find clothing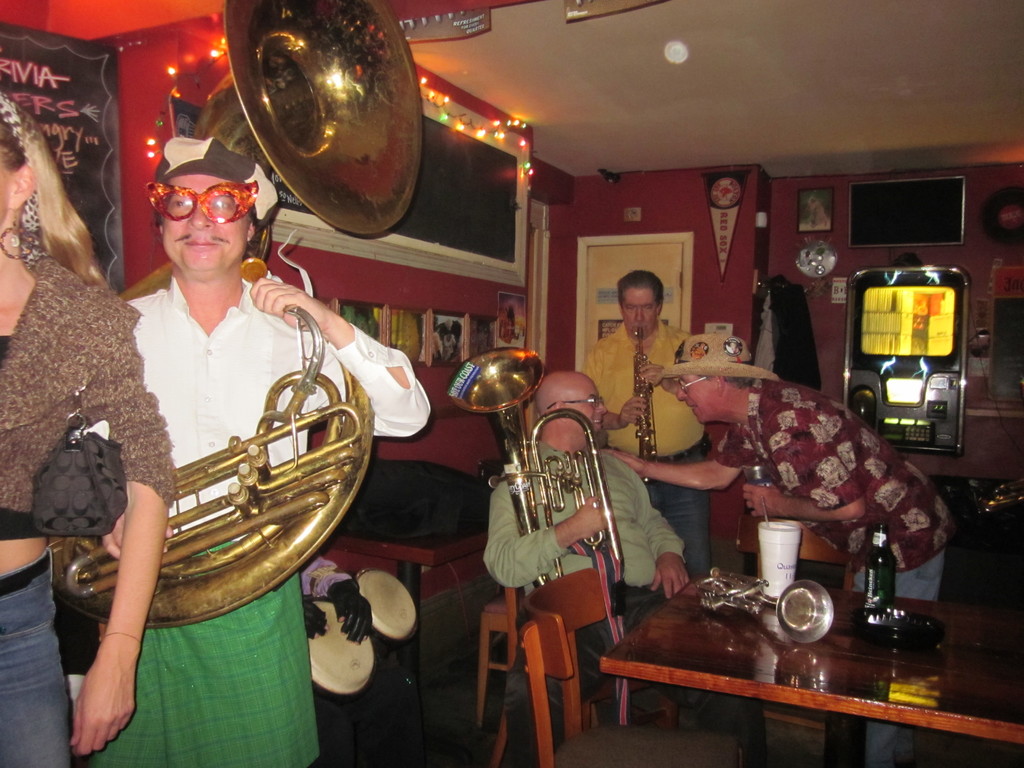
[584, 311, 713, 548]
